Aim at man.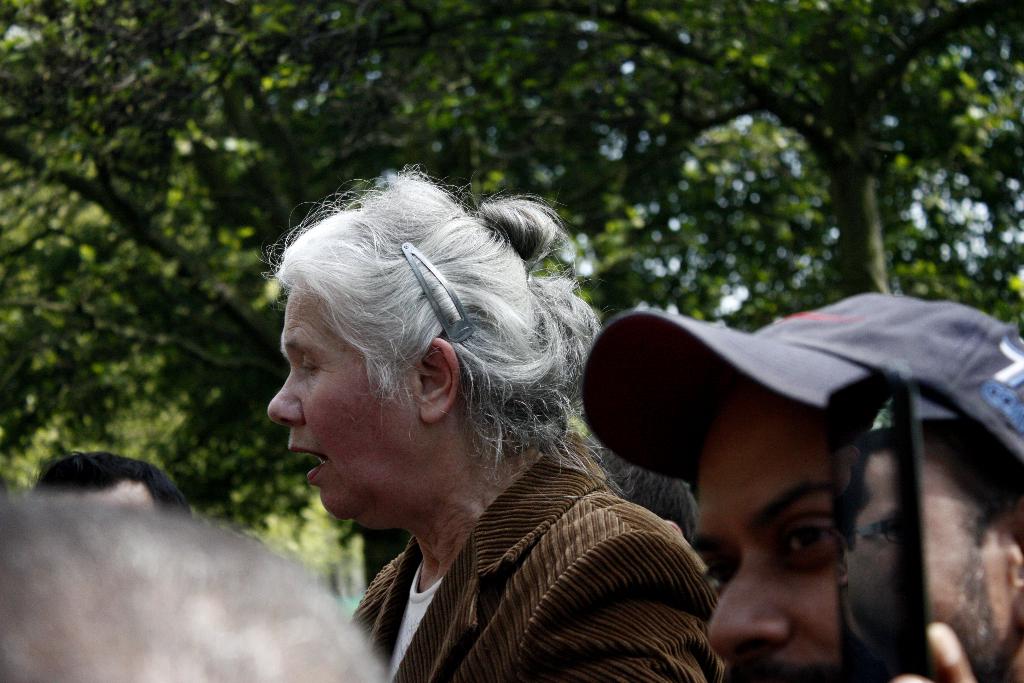
Aimed at bbox=[578, 285, 1023, 682].
